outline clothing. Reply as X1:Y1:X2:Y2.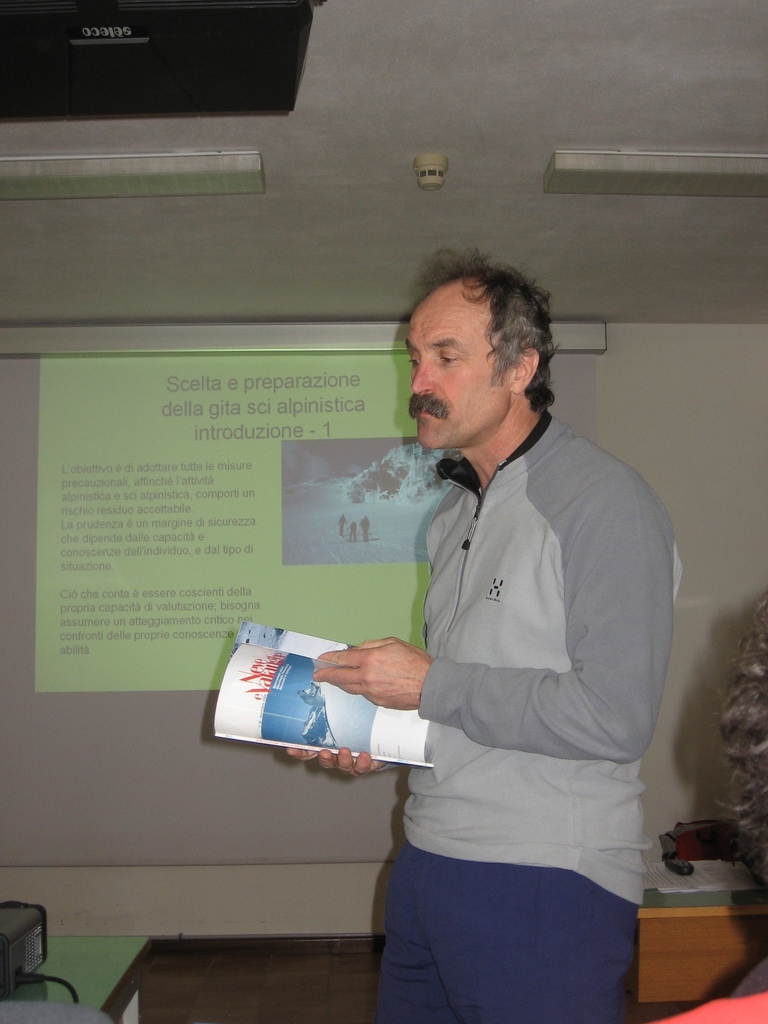
343:340:673:1002.
